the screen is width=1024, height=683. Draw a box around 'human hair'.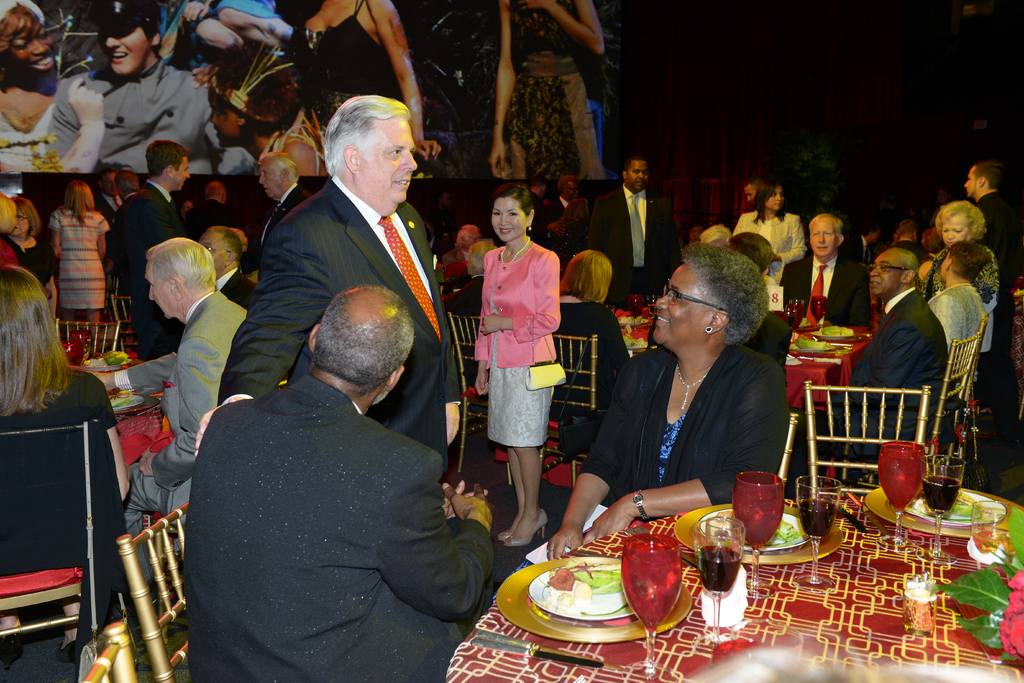
box(894, 222, 915, 240).
